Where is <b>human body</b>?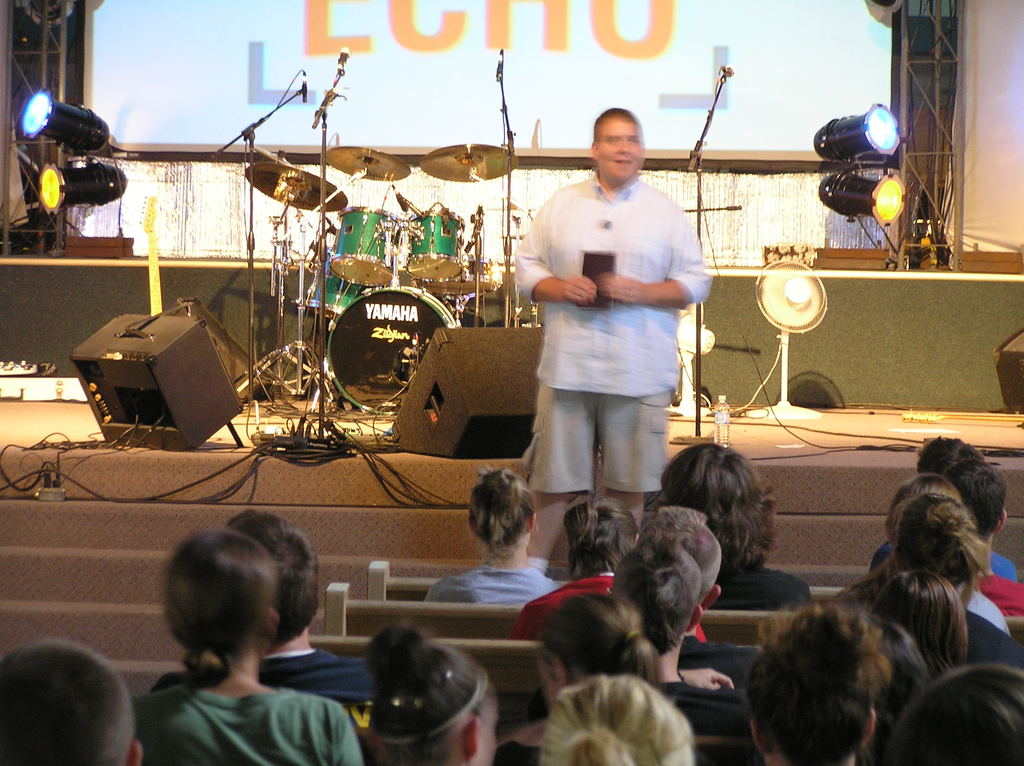
box=[966, 607, 1023, 674].
